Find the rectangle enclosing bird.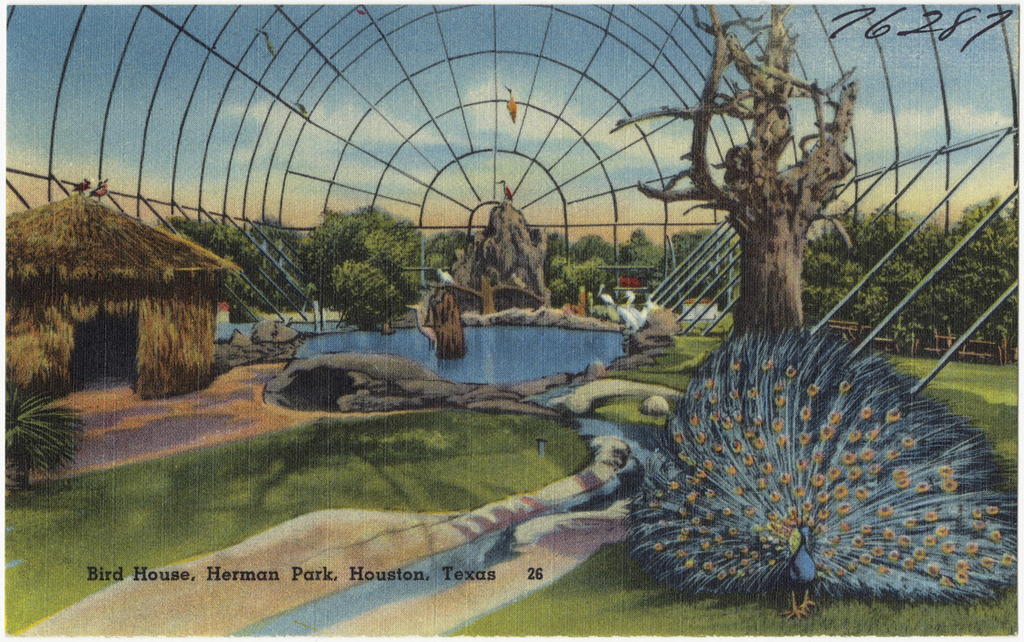
l=618, t=311, r=1023, b=603.
